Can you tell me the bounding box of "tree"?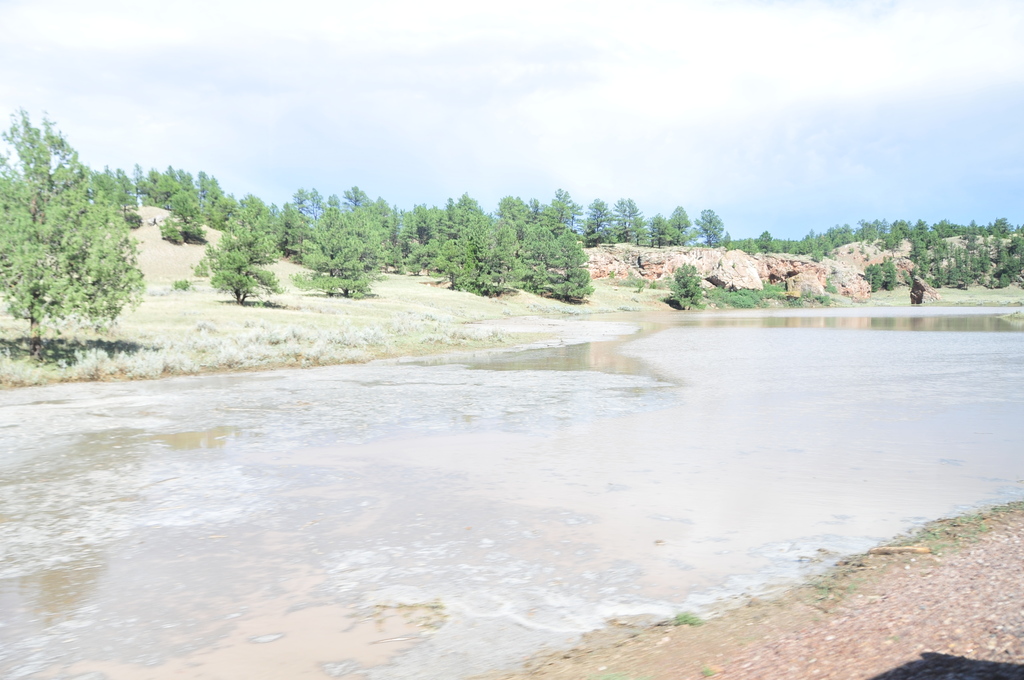
{"left": 278, "top": 204, "right": 297, "bottom": 256}.
